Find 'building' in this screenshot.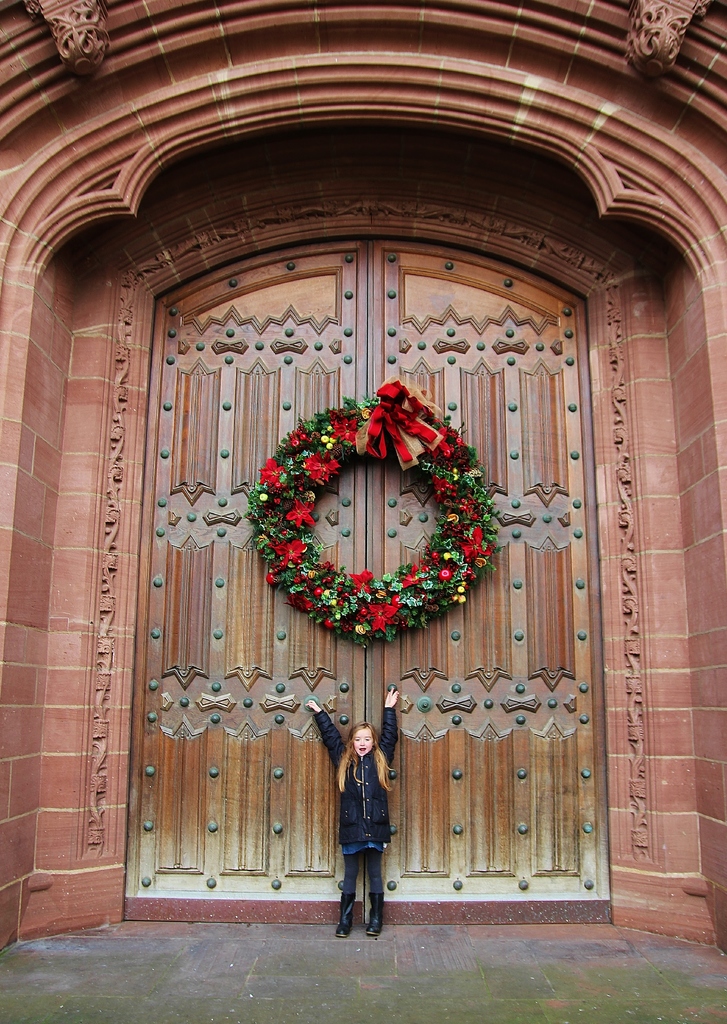
The bounding box for 'building' is <bbox>0, 0, 726, 952</bbox>.
